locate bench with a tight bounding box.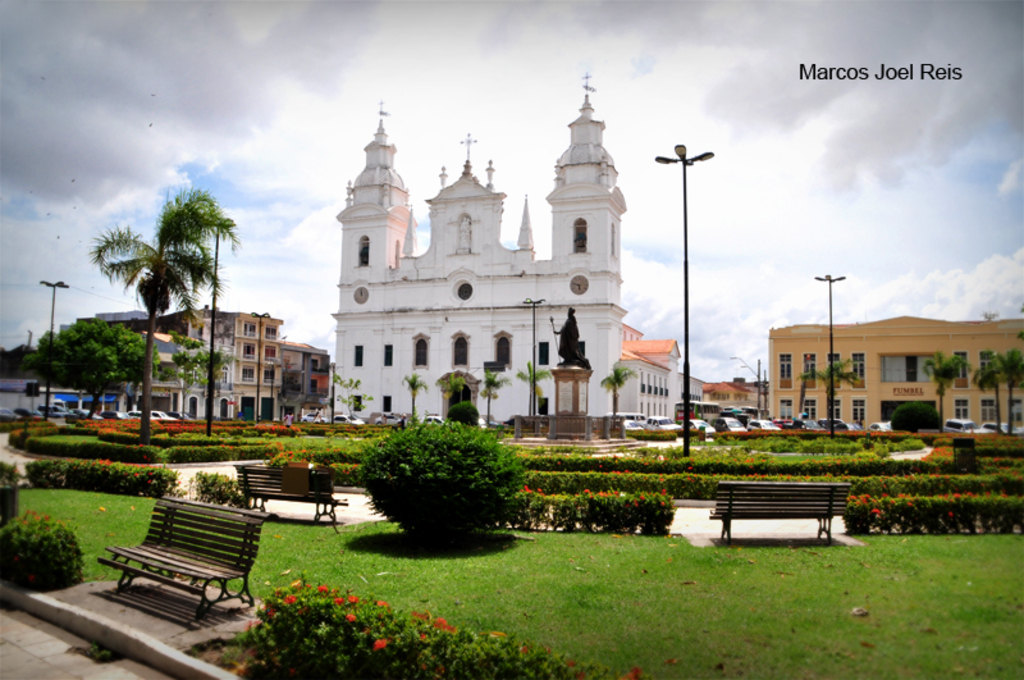
100, 494, 270, 622.
